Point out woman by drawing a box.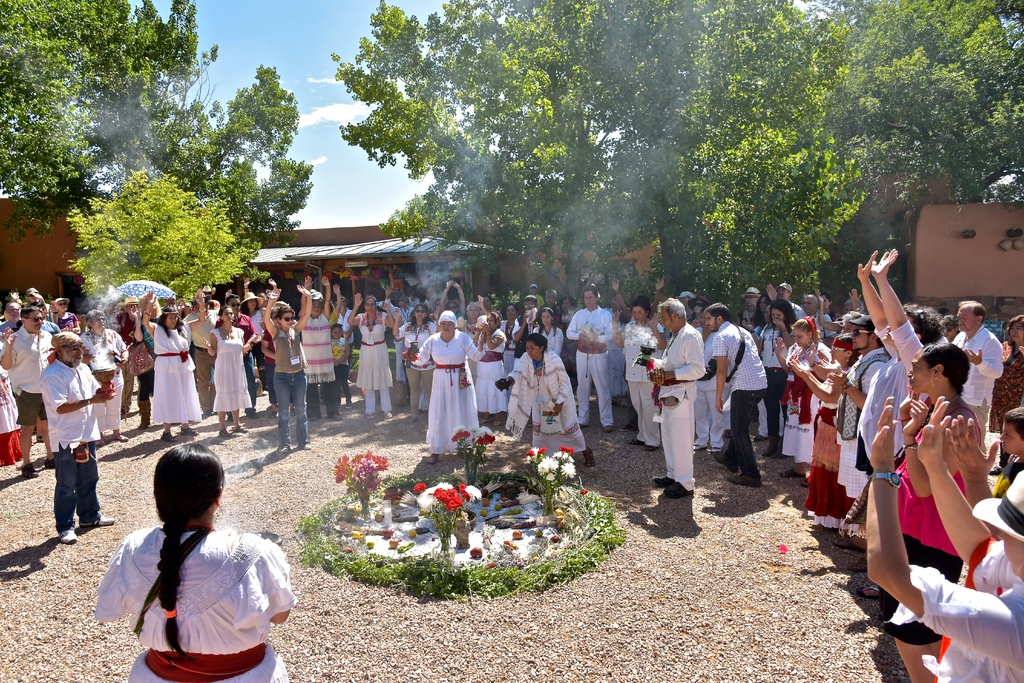
384:290:419:386.
